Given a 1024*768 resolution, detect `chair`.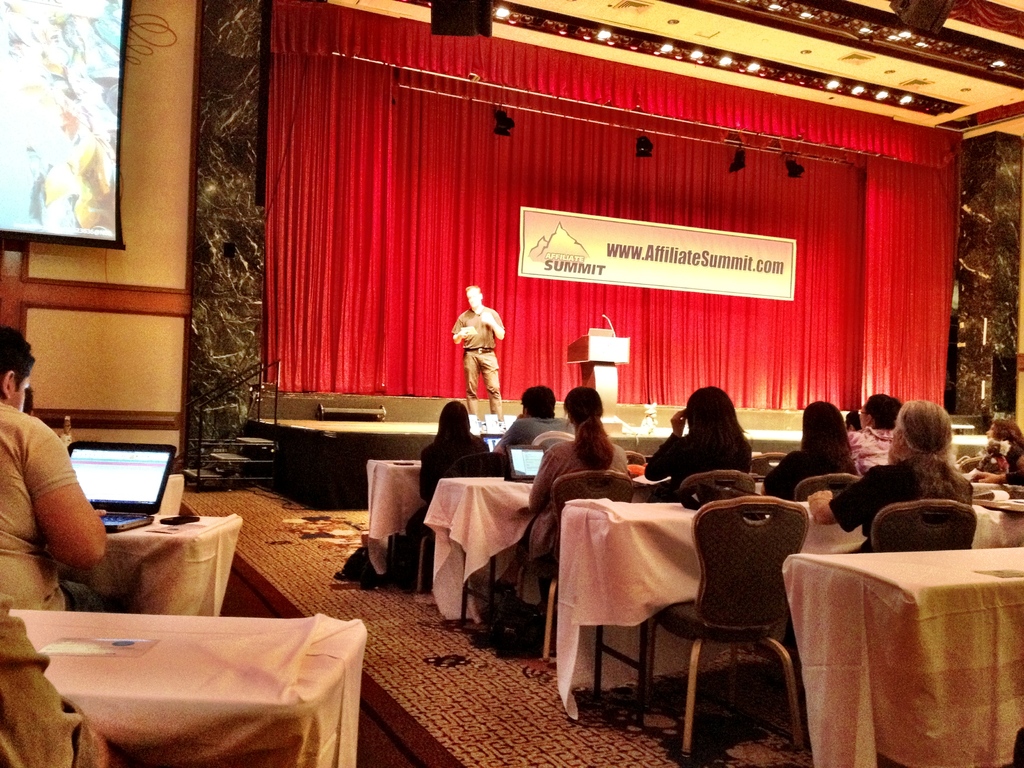
(left=488, top=472, right=630, bottom=659).
